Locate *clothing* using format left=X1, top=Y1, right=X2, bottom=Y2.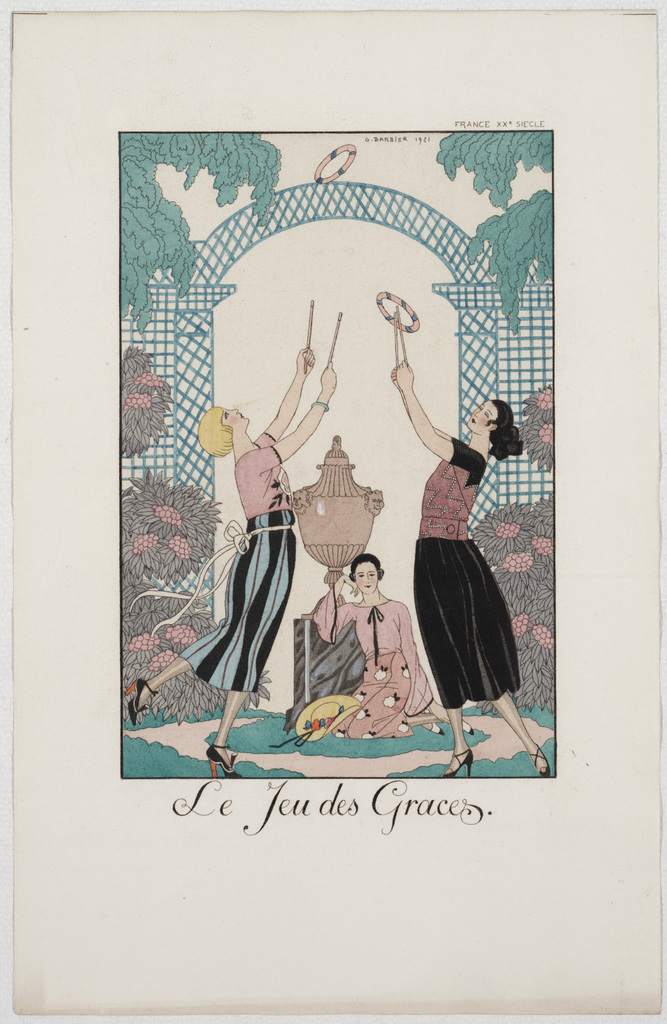
left=179, top=428, right=304, bottom=702.
